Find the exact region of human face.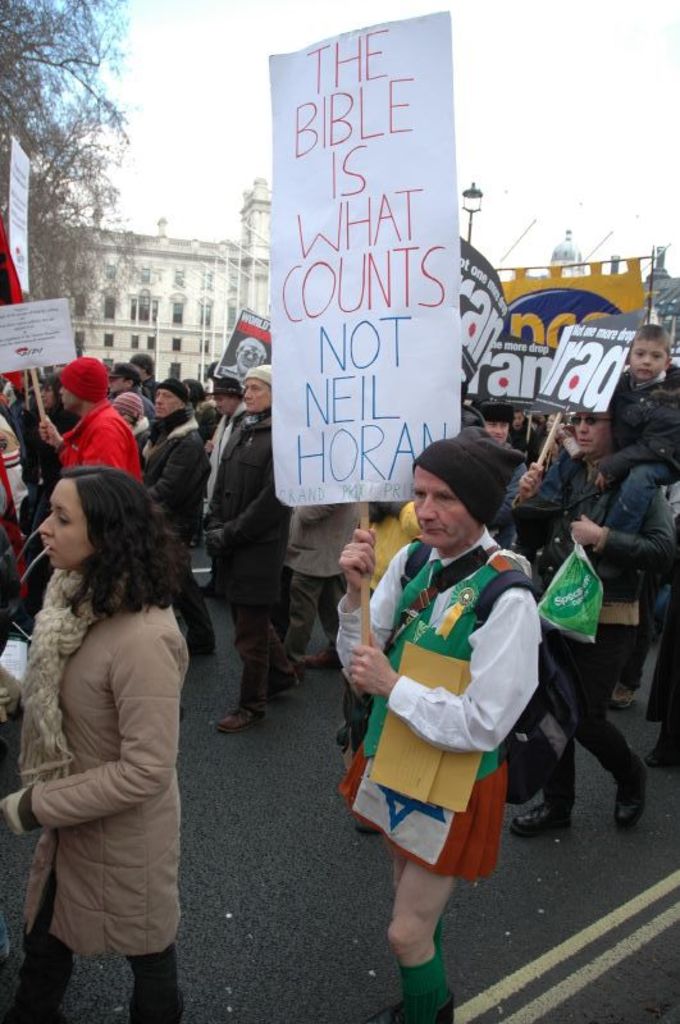
Exact region: Rect(242, 379, 271, 412).
